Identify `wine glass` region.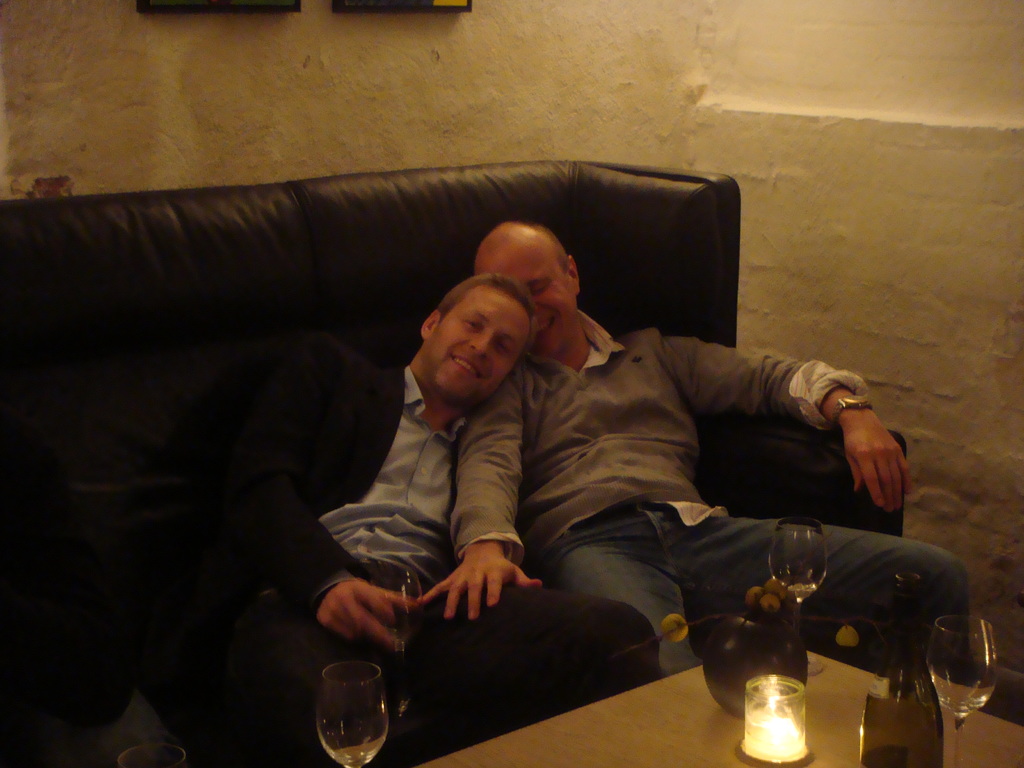
Region: rect(922, 612, 995, 767).
